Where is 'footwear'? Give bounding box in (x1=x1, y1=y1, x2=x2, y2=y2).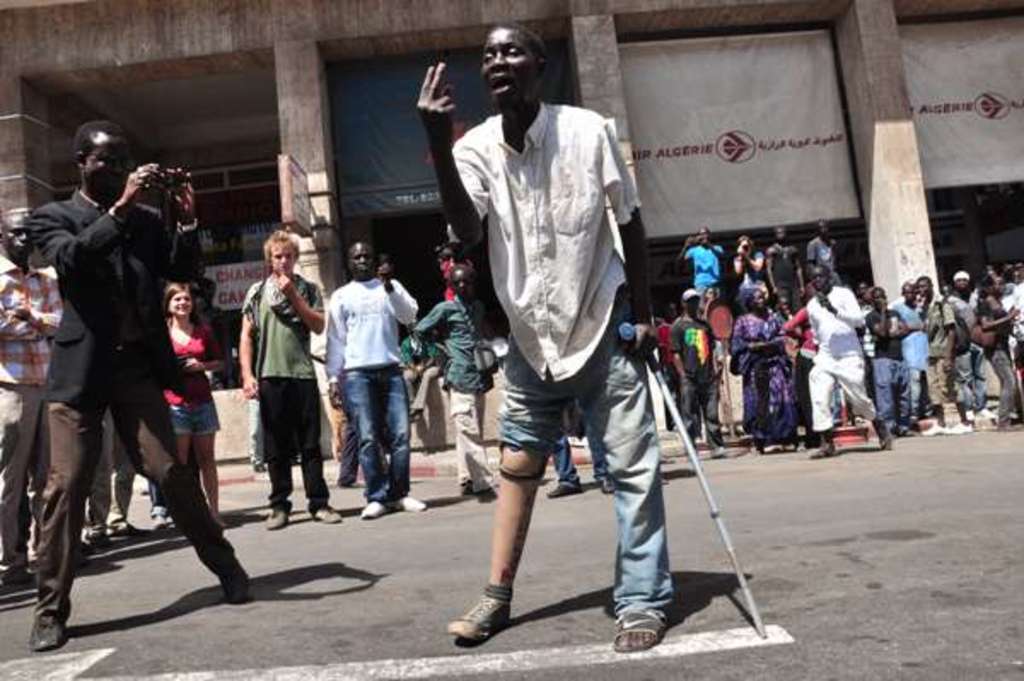
(x1=268, y1=512, x2=285, y2=531).
